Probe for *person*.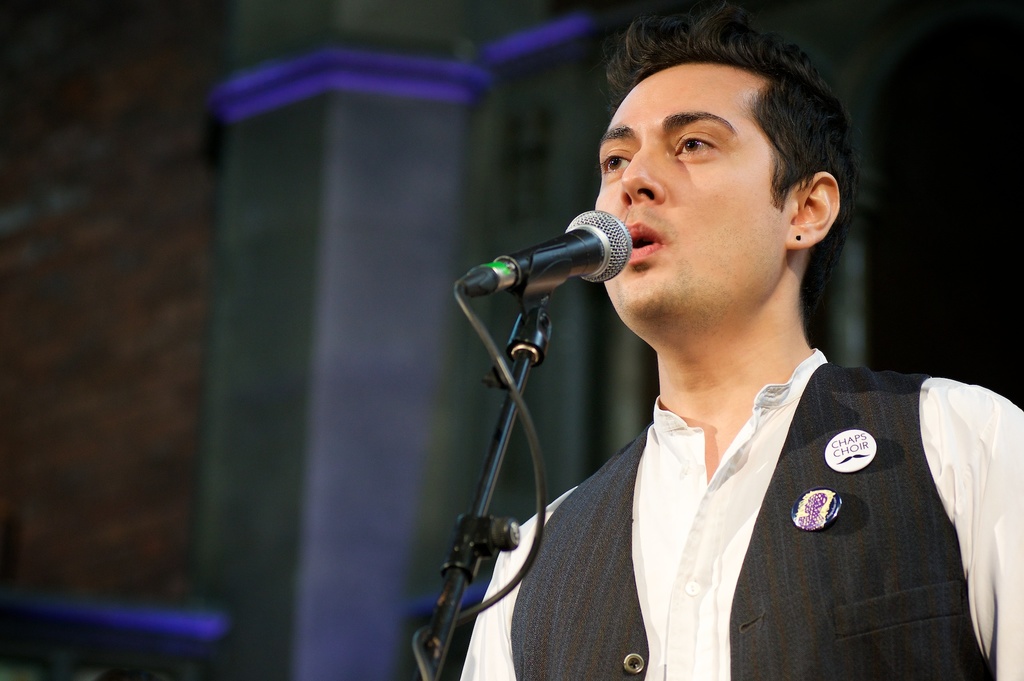
Probe result: l=456, t=0, r=1023, b=680.
